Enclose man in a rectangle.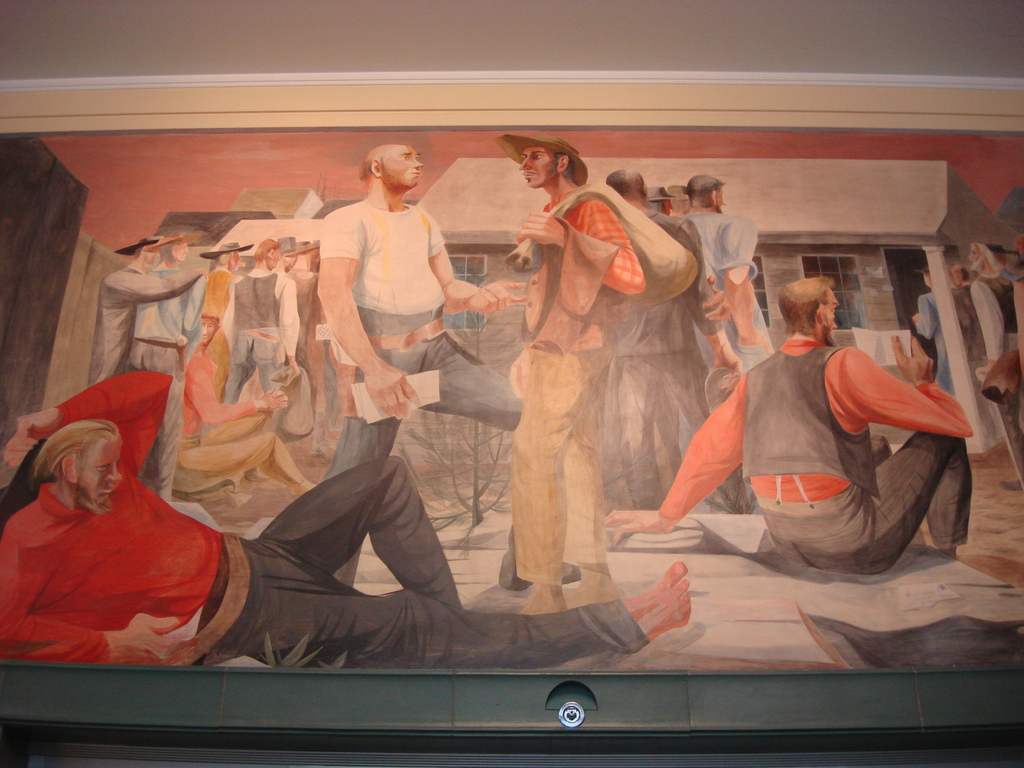
crop(963, 241, 1017, 353).
